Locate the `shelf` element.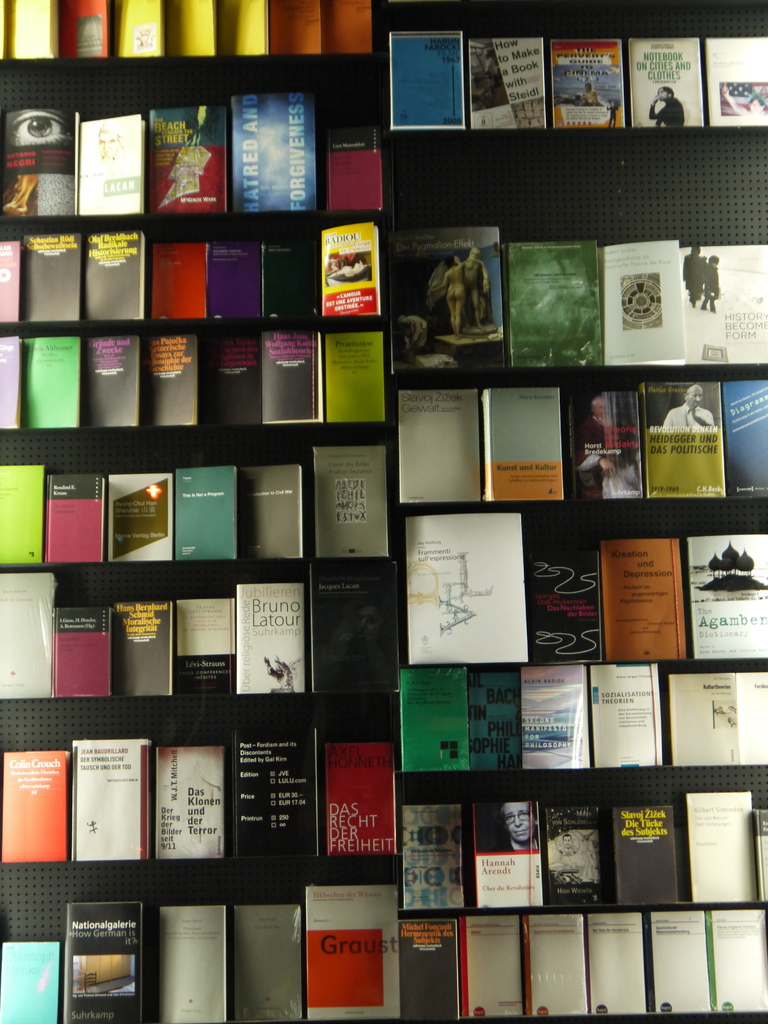
Element bbox: Rect(0, 872, 402, 1023).
